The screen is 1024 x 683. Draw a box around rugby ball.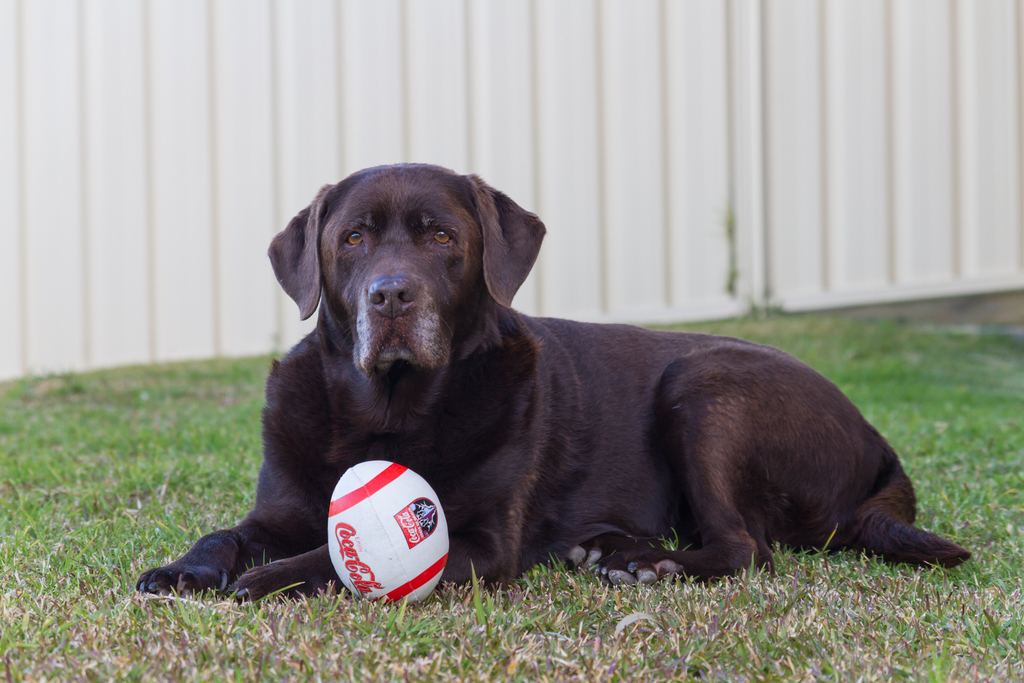
(x1=330, y1=464, x2=447, y2=614).
